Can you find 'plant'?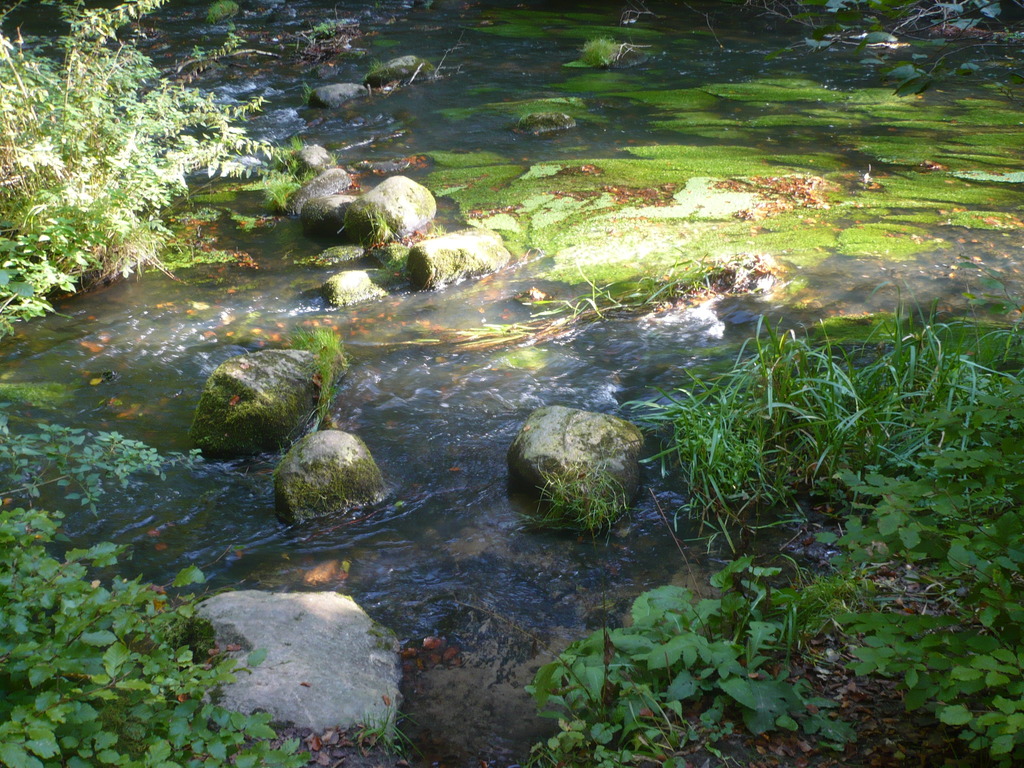
Yes, bounding box: [997,28,1023,47].
